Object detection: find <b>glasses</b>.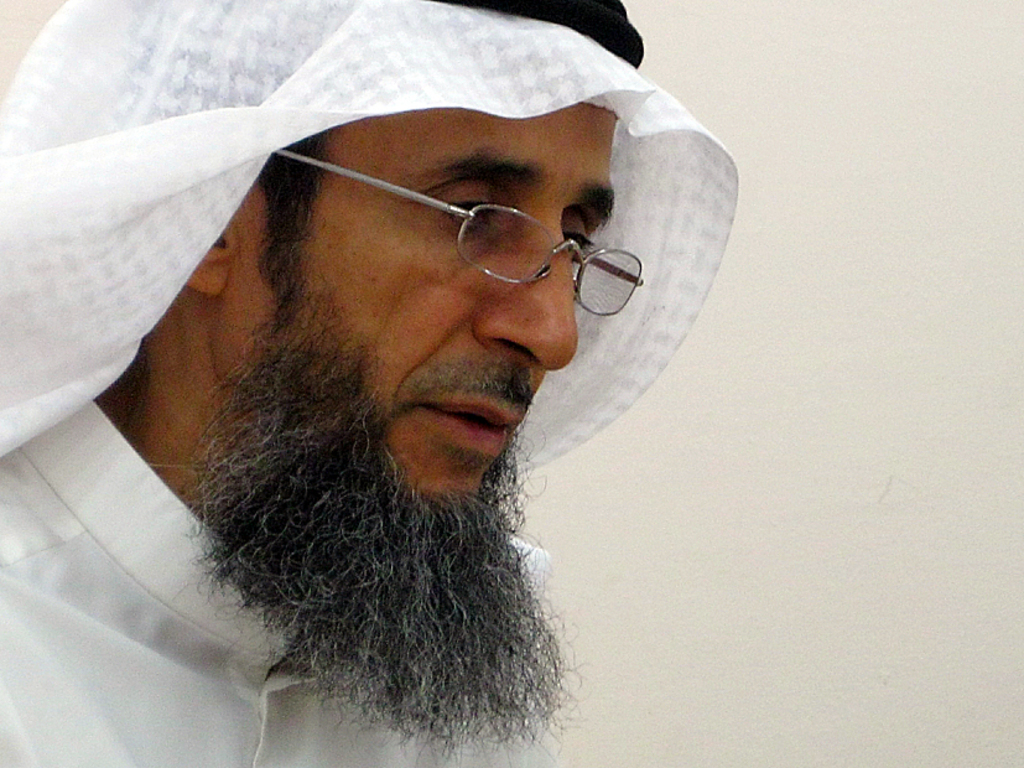
380, 162, 625, 303.
